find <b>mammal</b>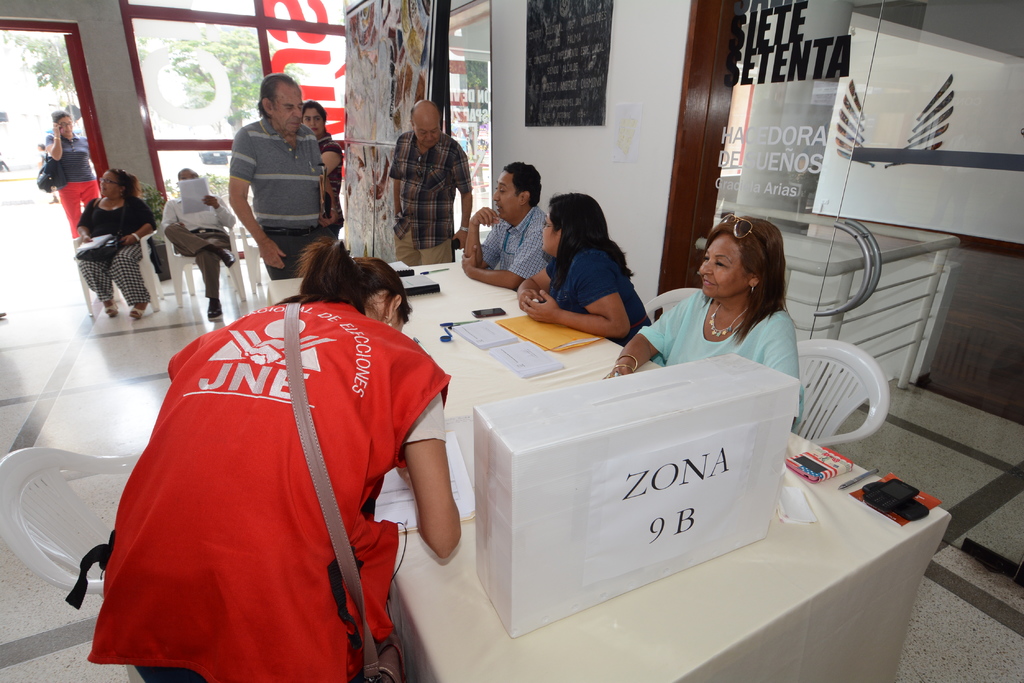
pyautogui.locateOnScreen(42, 110, 90, 234)
